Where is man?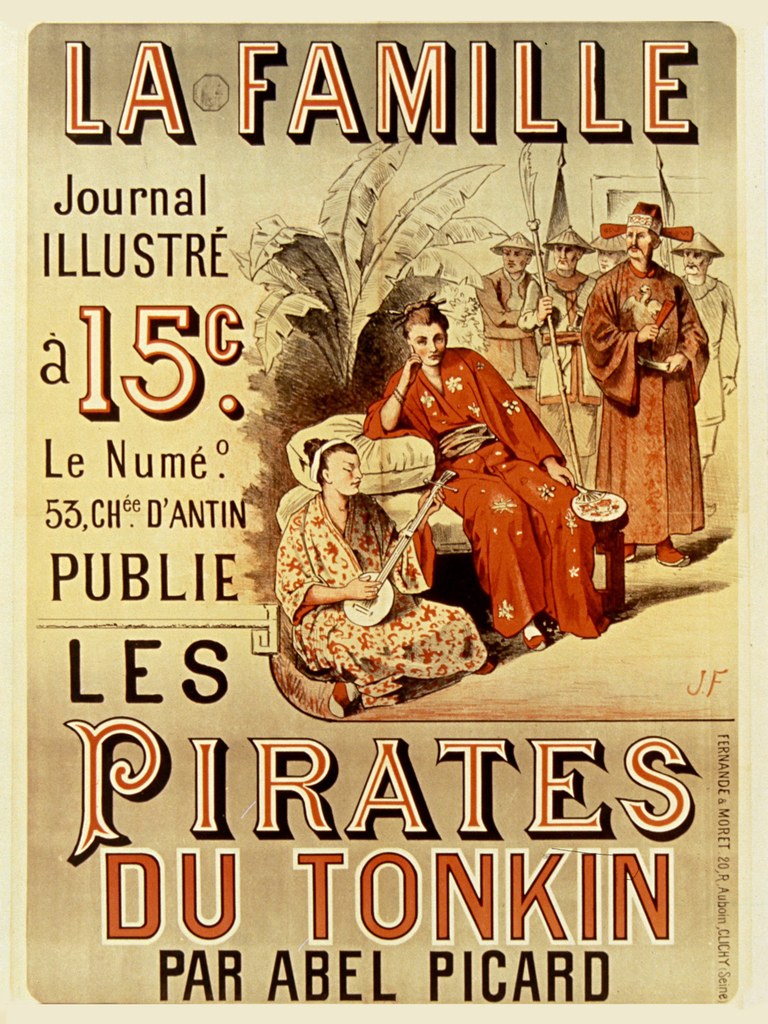
{"x1": 580, "y1": 202, "x2": 707, "y2": 564}.
